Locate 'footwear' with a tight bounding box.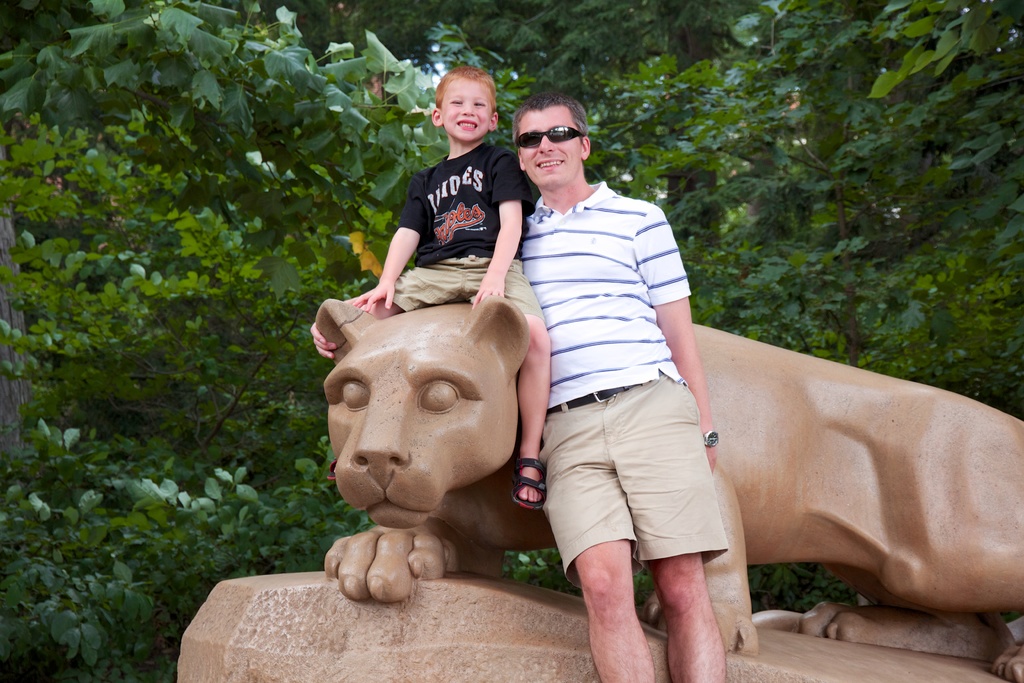
select_region(511, 459, 548, 513).
